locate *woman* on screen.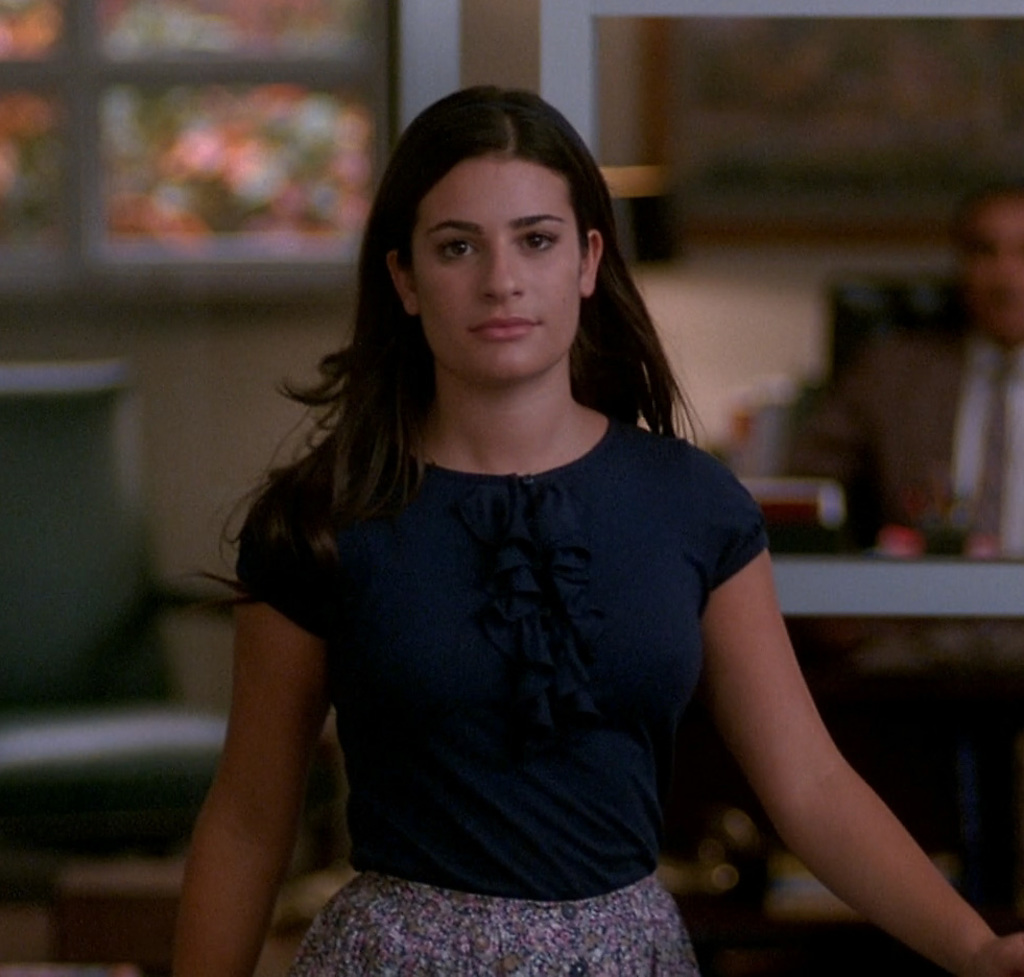
On screen at select_region(170, 99, 860, 976).
